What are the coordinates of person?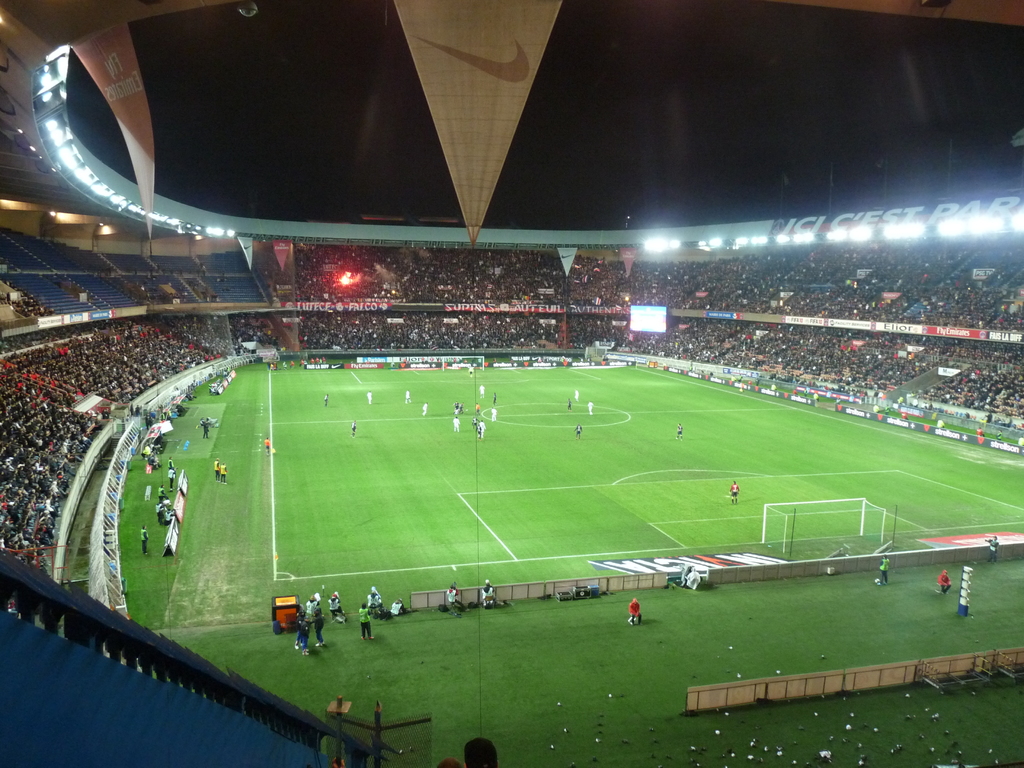
358/603/376/639.
